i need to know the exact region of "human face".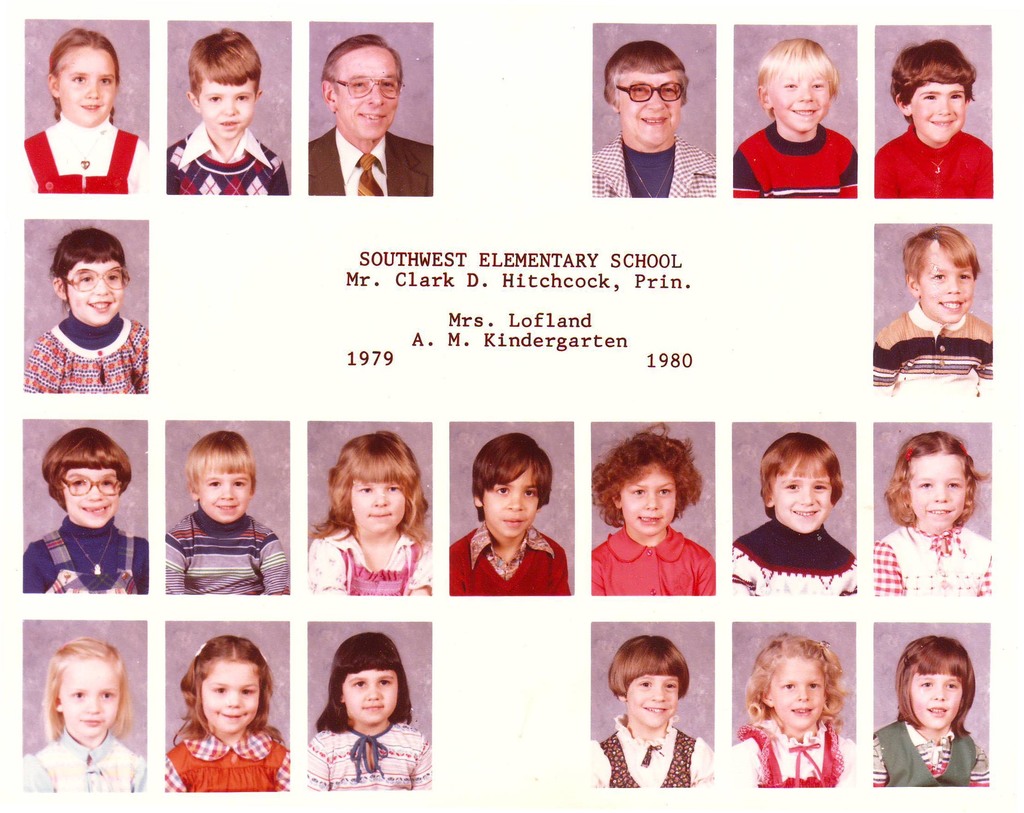
Region: [left=63, top=463, right=122, bottom=527].
